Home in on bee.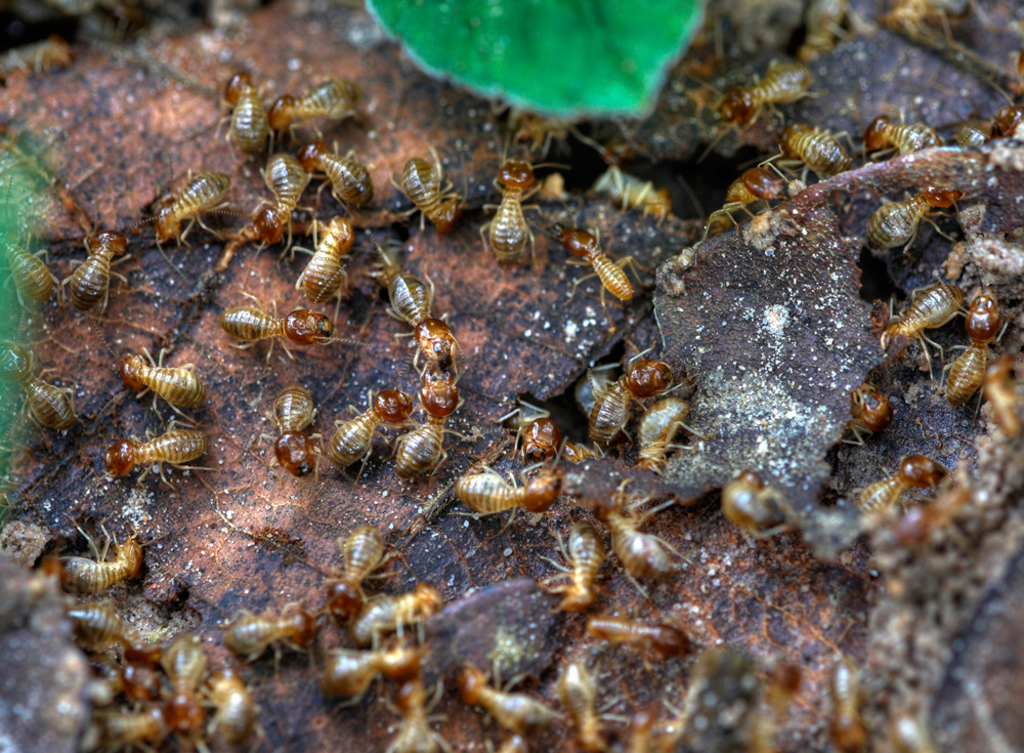
Homed in at 397:370:470:475.
